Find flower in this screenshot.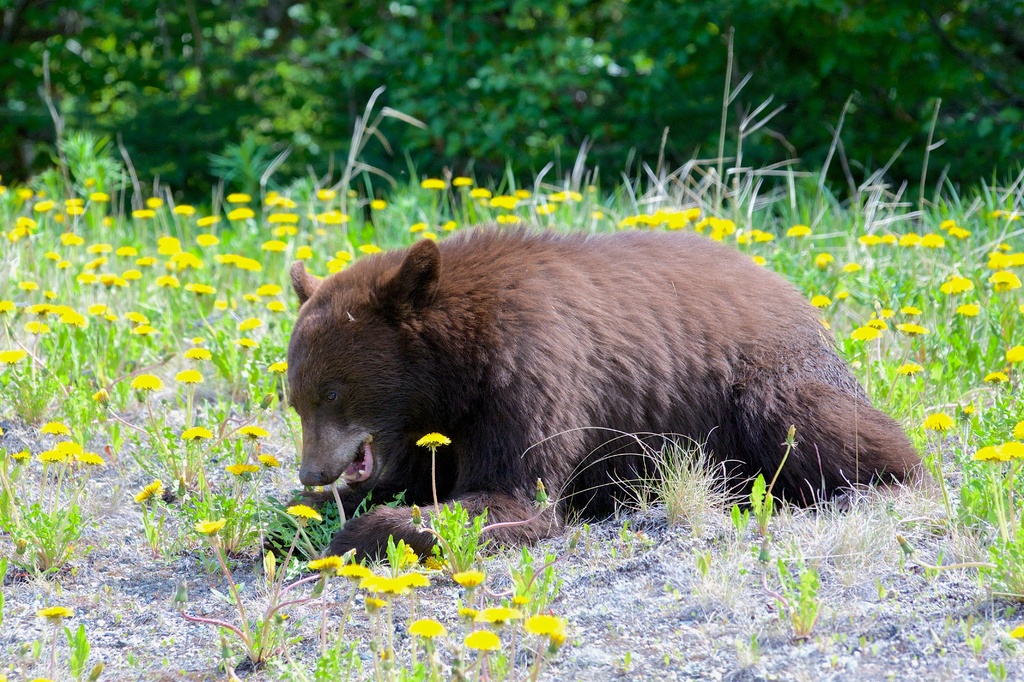
The bounding box for flower is box=[84, 177, 94, 187].
